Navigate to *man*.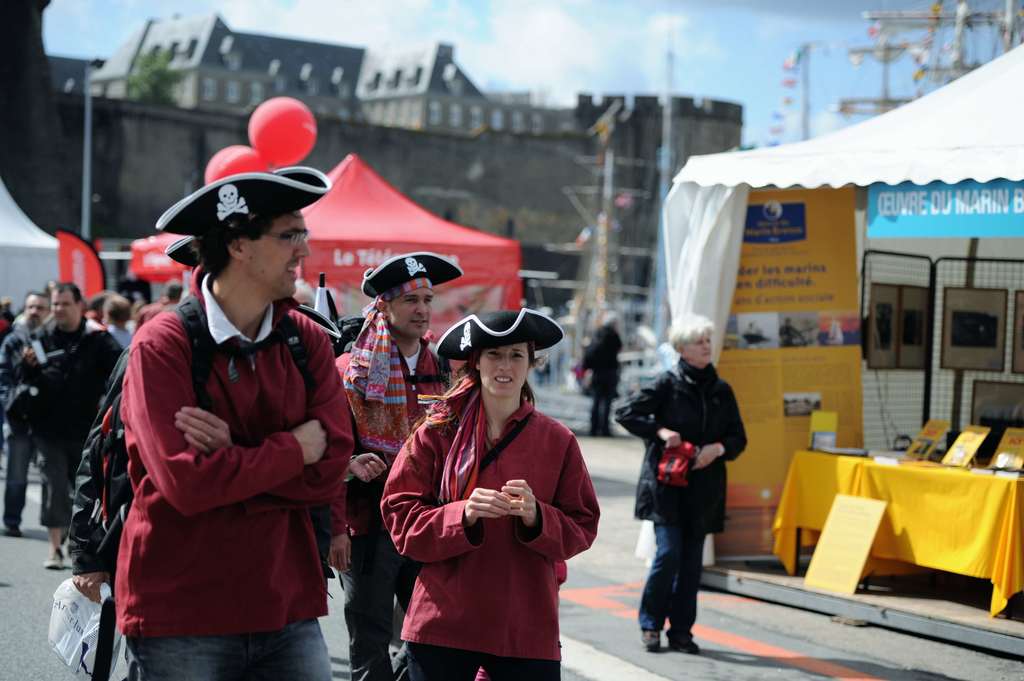
Navigation target: crop(33, 283, 125, 575).
